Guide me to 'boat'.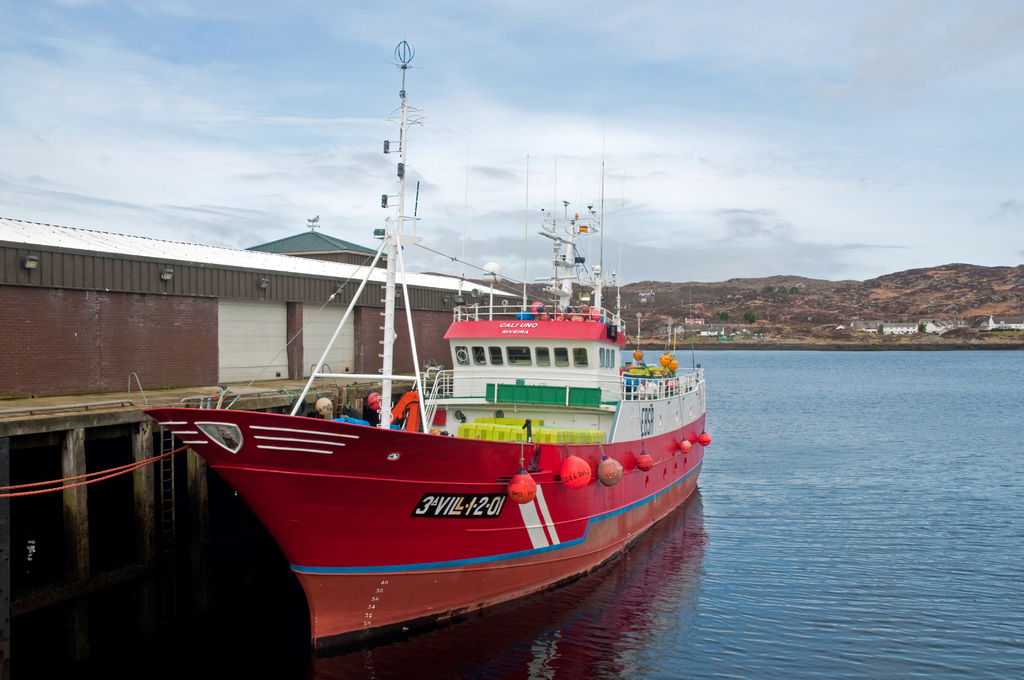
Guidance: 158/91/698/668.
